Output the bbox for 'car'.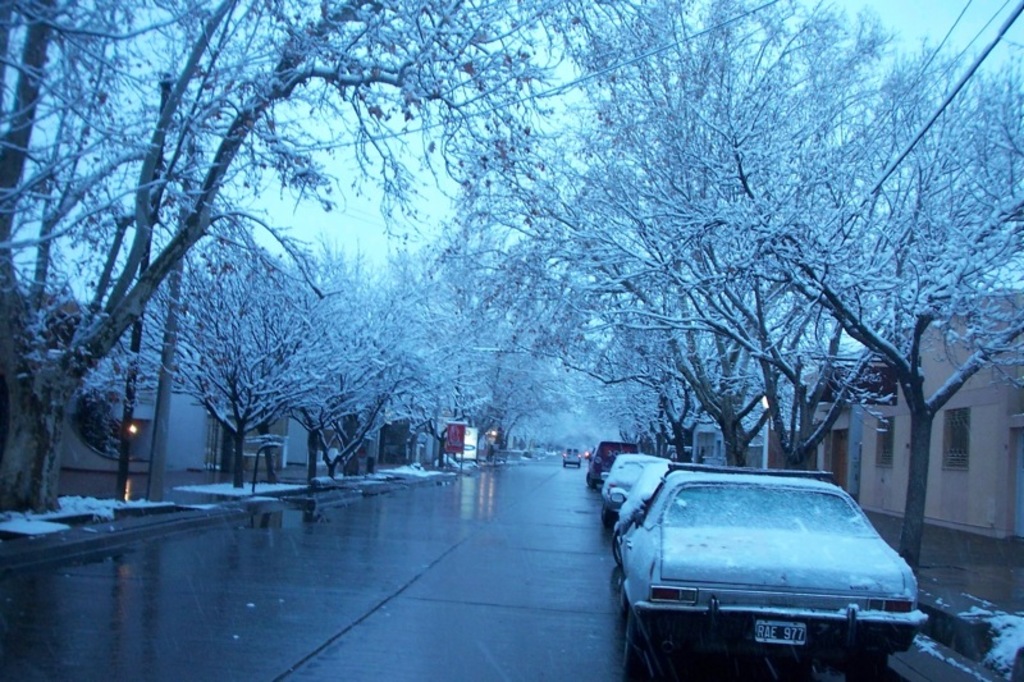
box(609, 462, 675, 526).
